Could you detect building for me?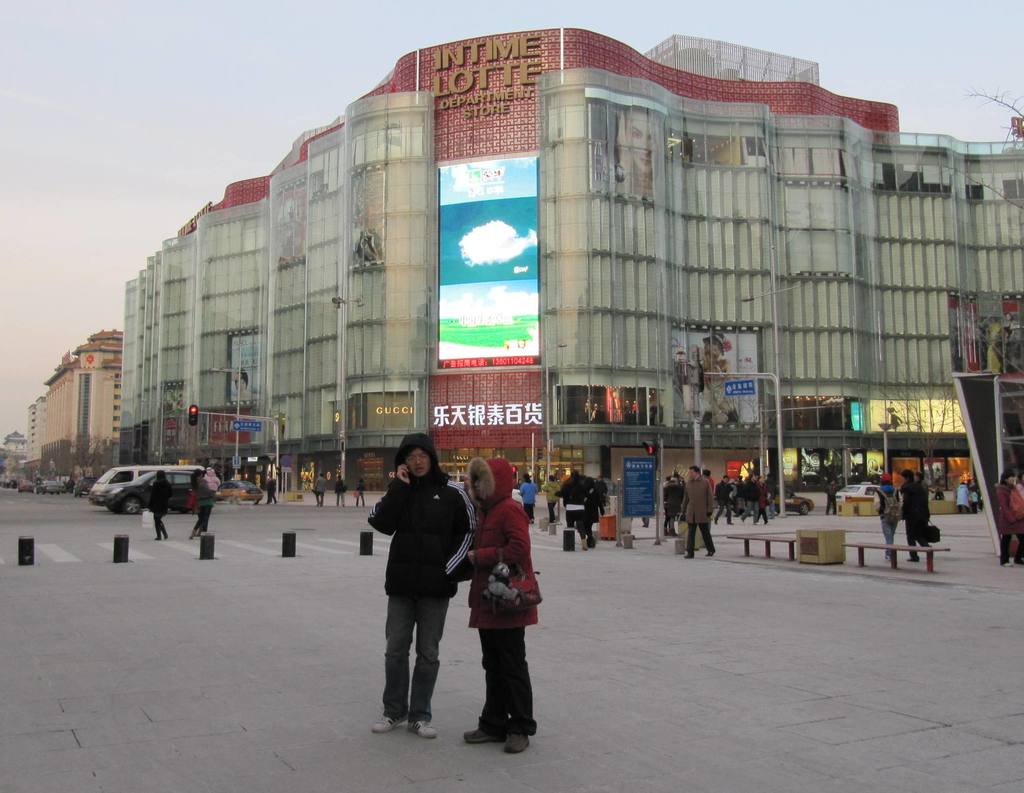
Detection result: [left=6, top=402, right=38, bottom=459].
